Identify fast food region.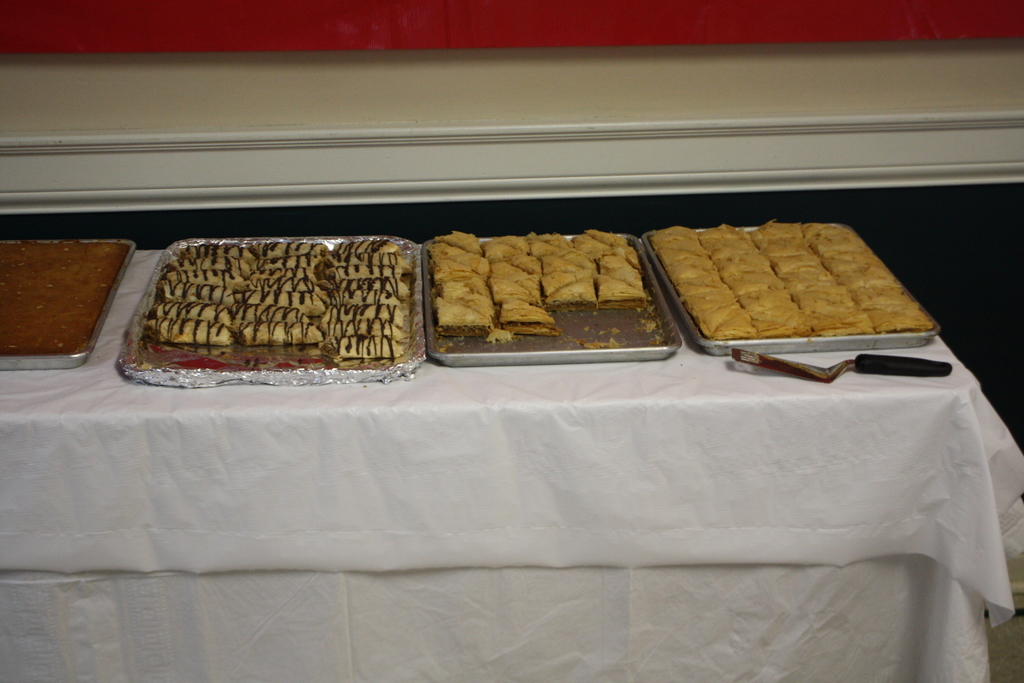
Region: region(692, 306, 757, 334).
